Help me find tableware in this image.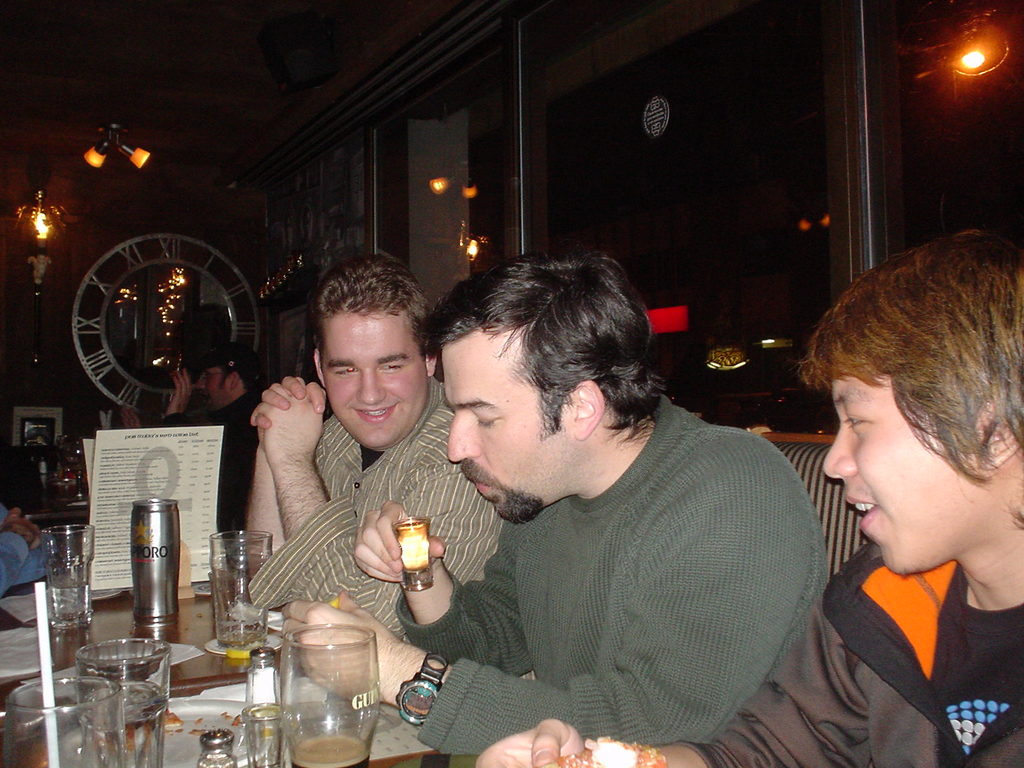
Found it: (283, 623, 379, 767).
